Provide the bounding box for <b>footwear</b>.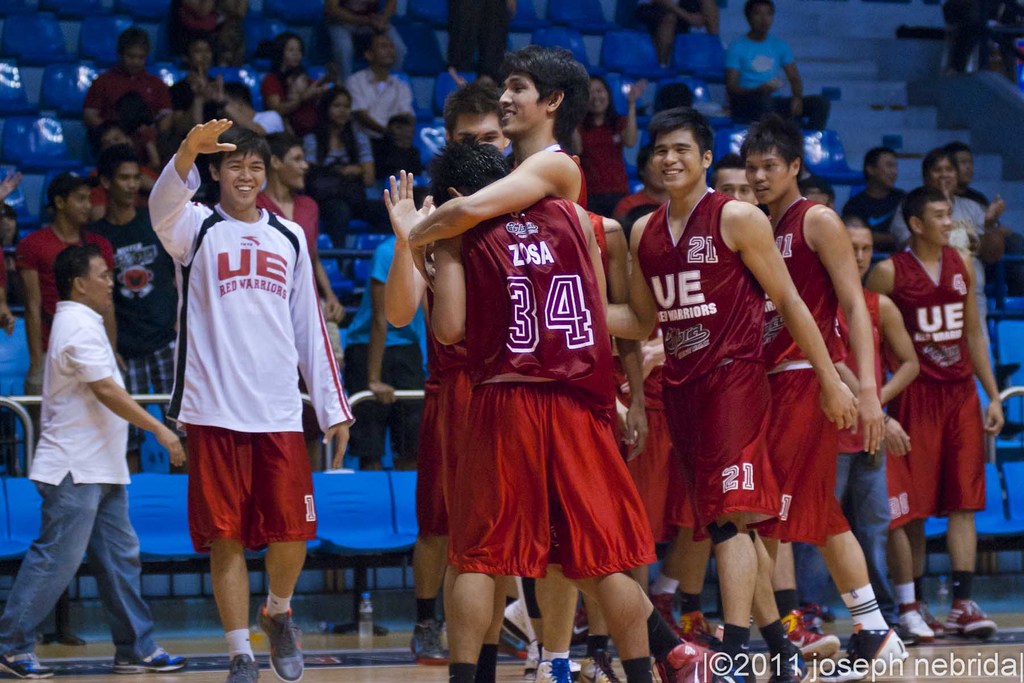
<box>943,594,992,634</box>.
